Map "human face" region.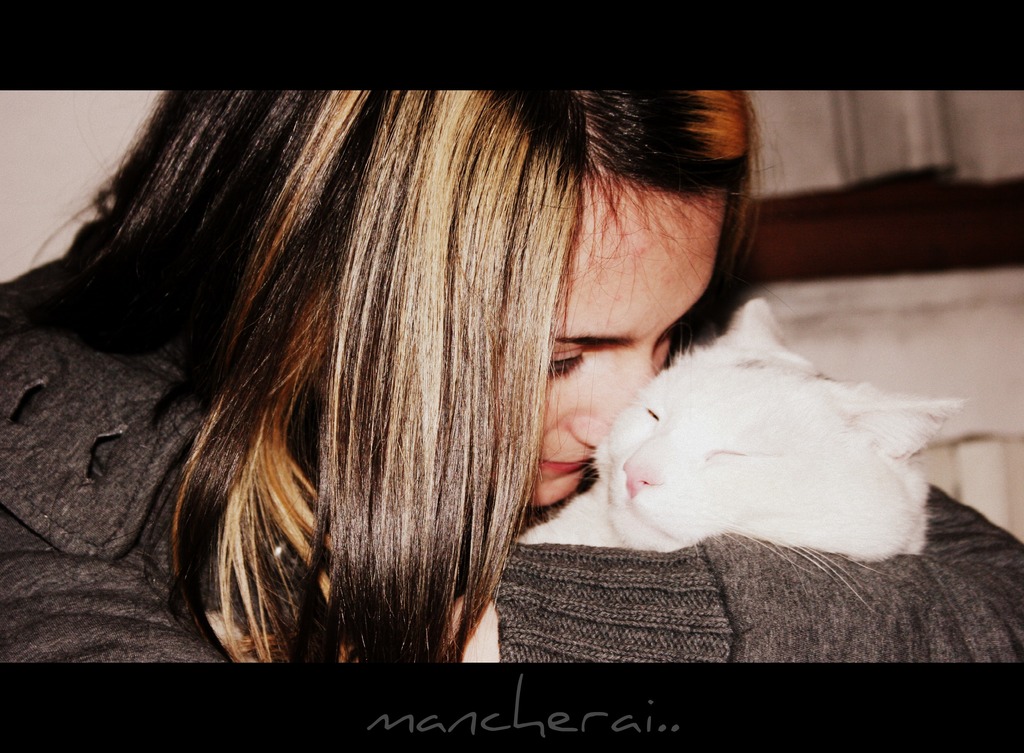
Mapped to bbox=[529, 188, 721, 512].
